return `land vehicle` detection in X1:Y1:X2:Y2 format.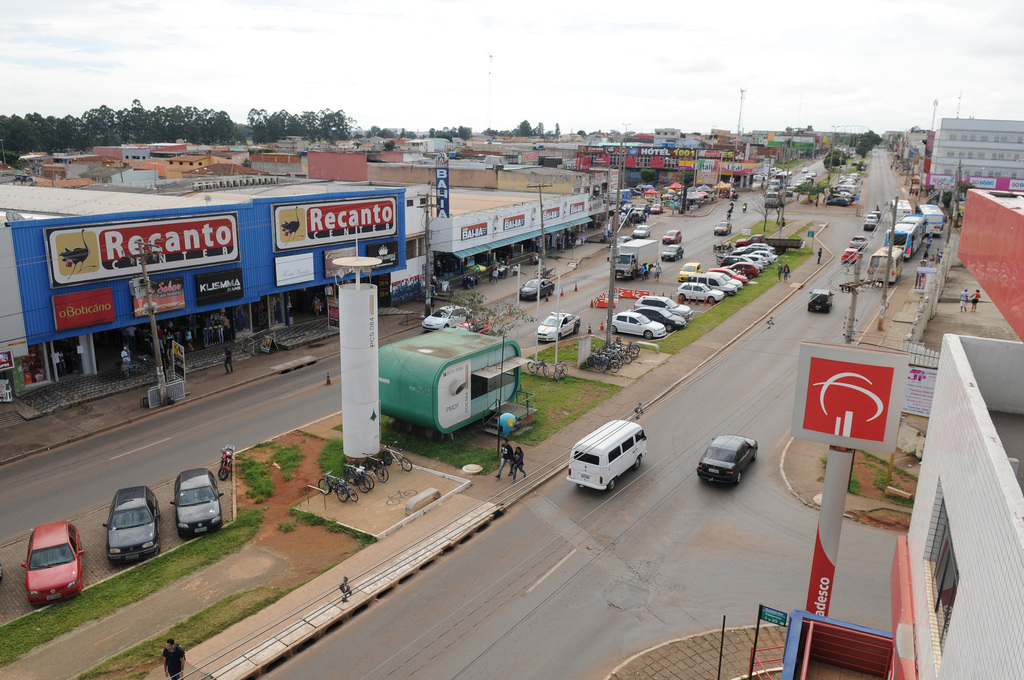
418:299:473:334.
